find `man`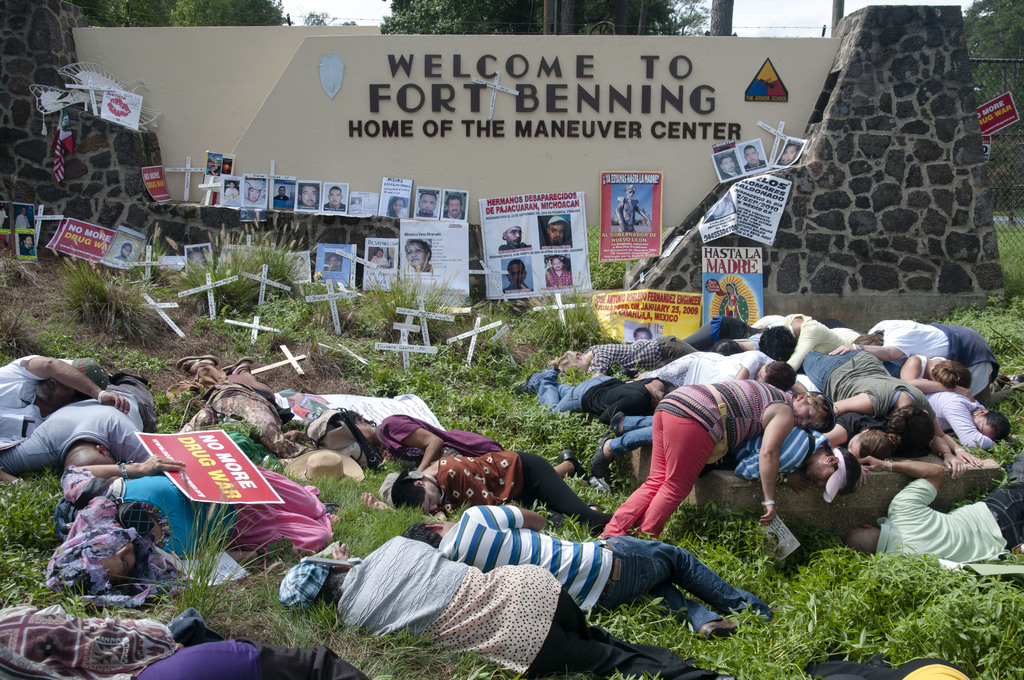
[840, 452, 1023, 583]
